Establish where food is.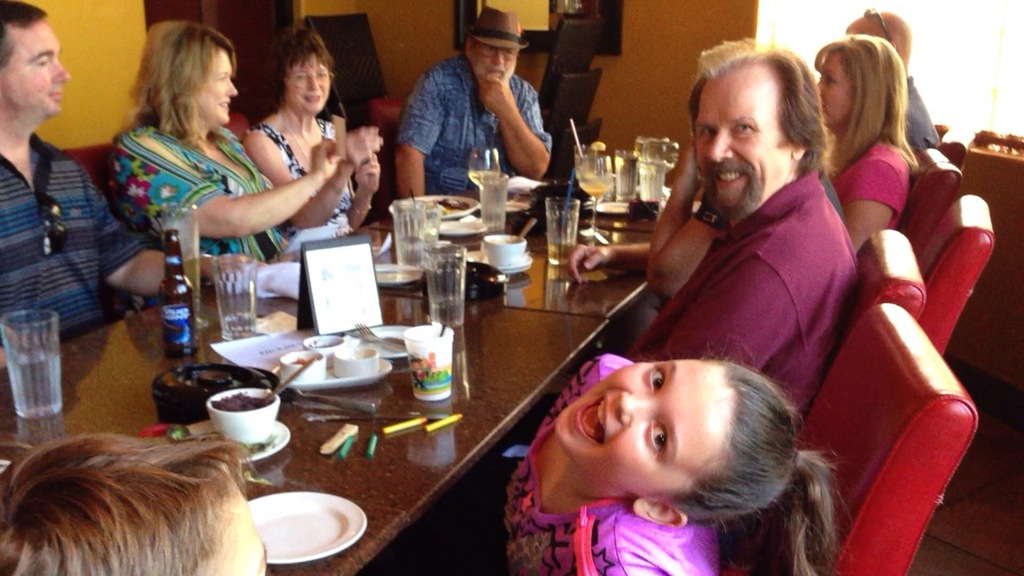
Established at 215 388 273 419.
